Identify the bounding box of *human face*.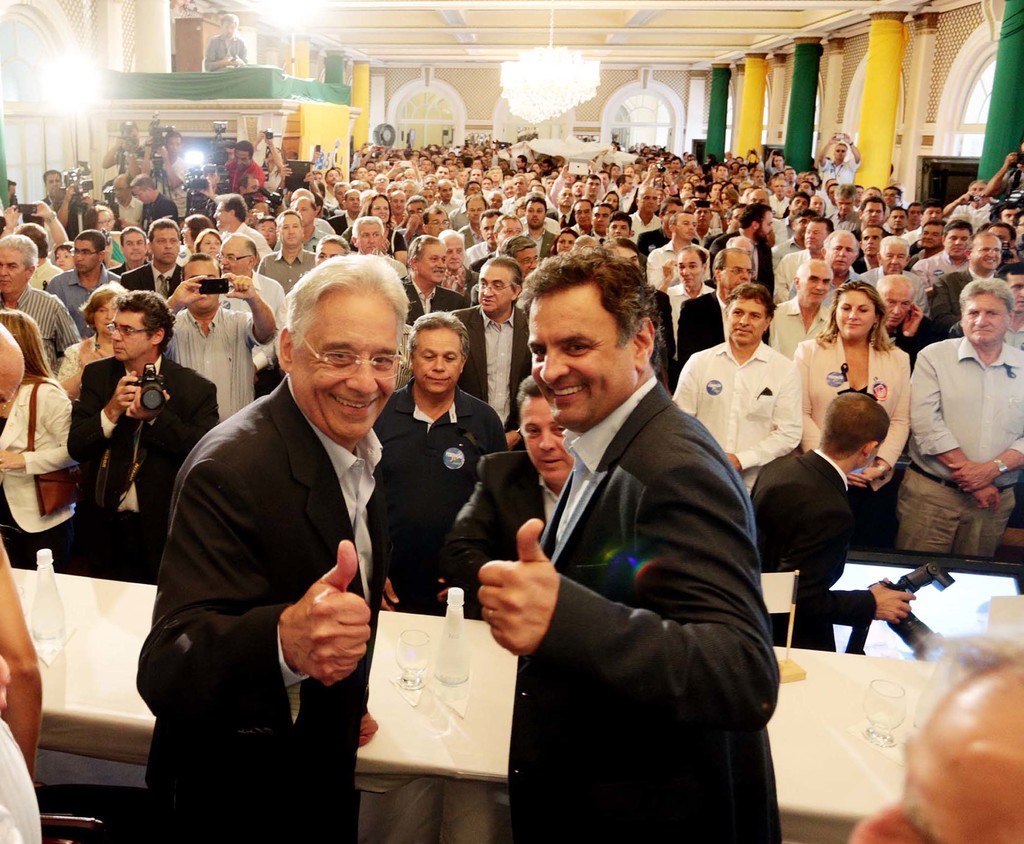
select_region(541, 163, 548, 172).
